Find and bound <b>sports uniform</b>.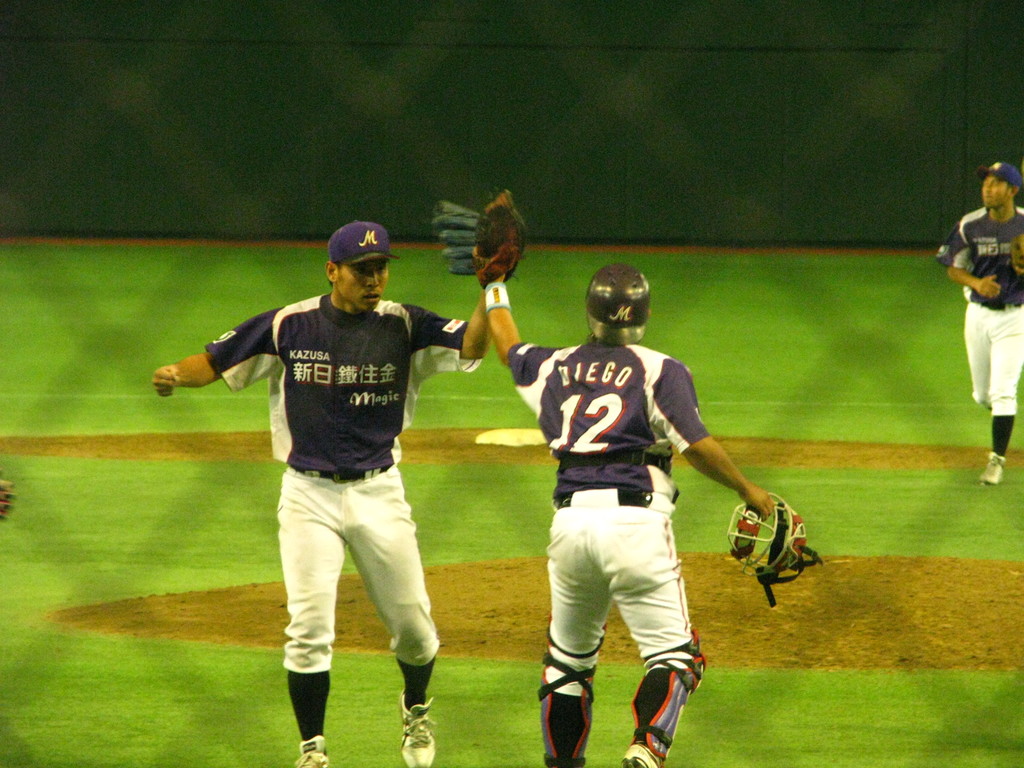
Bound: box(938, 159, 1021, 484).
